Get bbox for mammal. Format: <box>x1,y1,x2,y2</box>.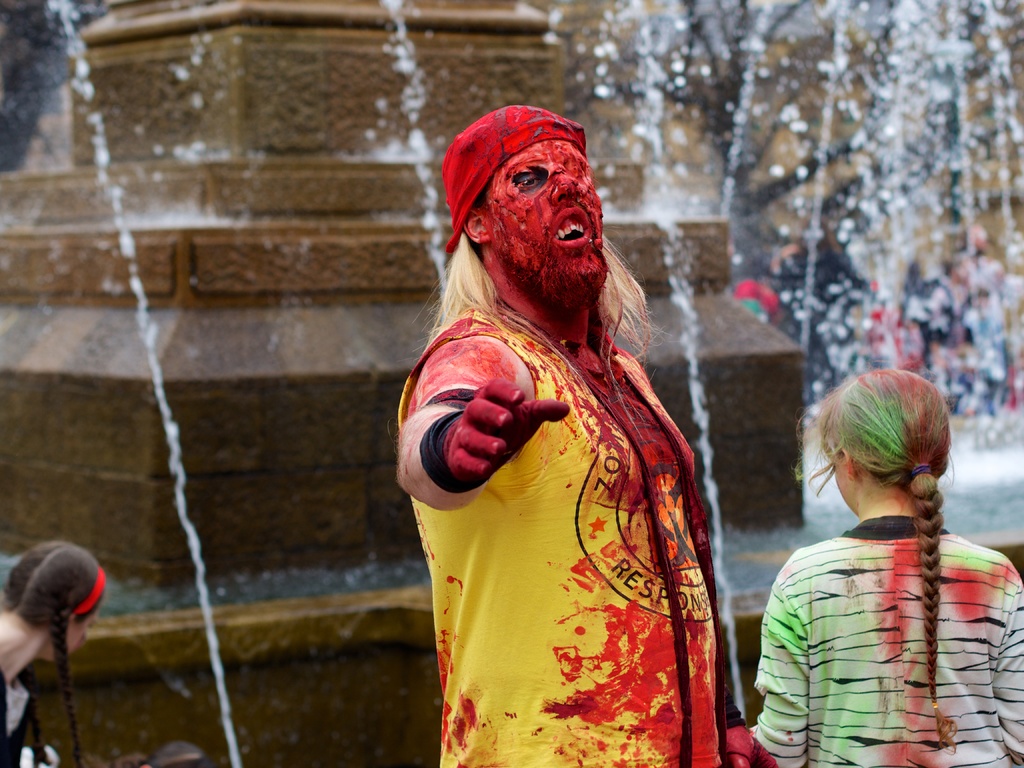
<box>384,101,777,767</box>.
